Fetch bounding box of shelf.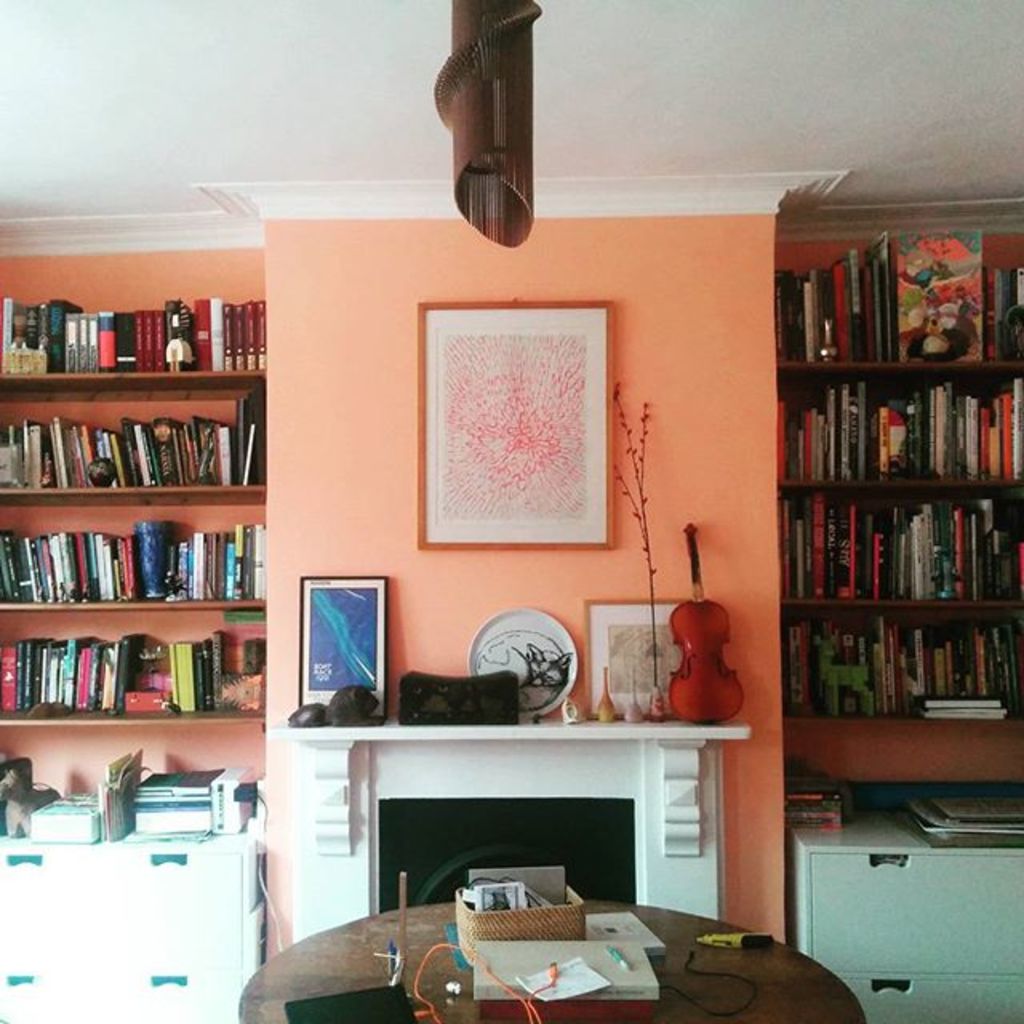
Bbox: x1=0, y1=294, x2=251, y2=733.
